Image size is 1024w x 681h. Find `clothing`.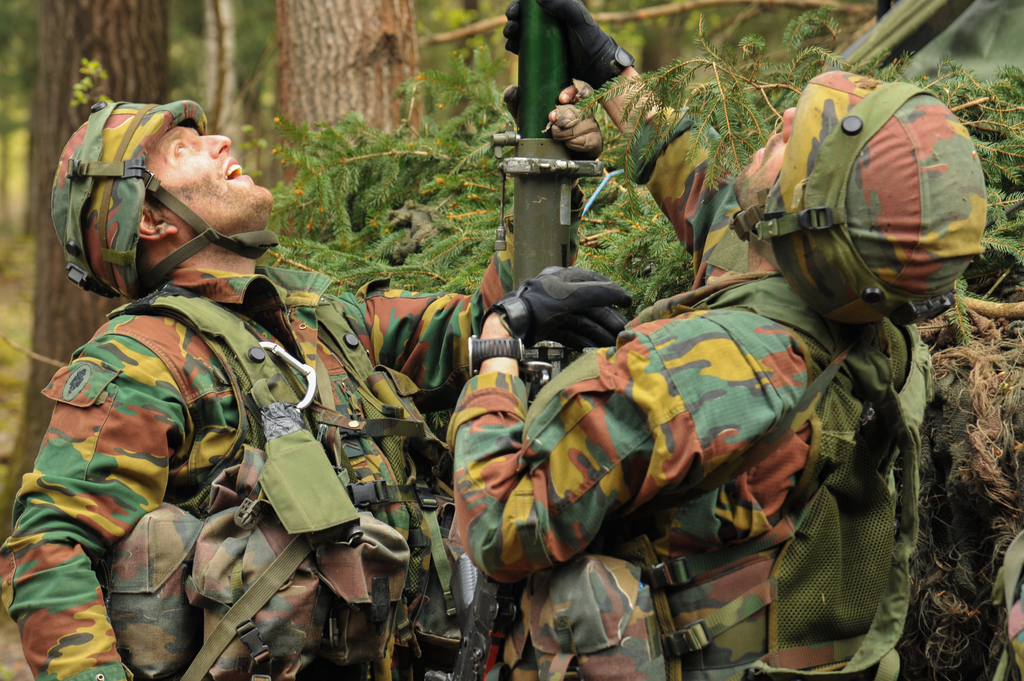
<box>442,104,931,680</box>.
